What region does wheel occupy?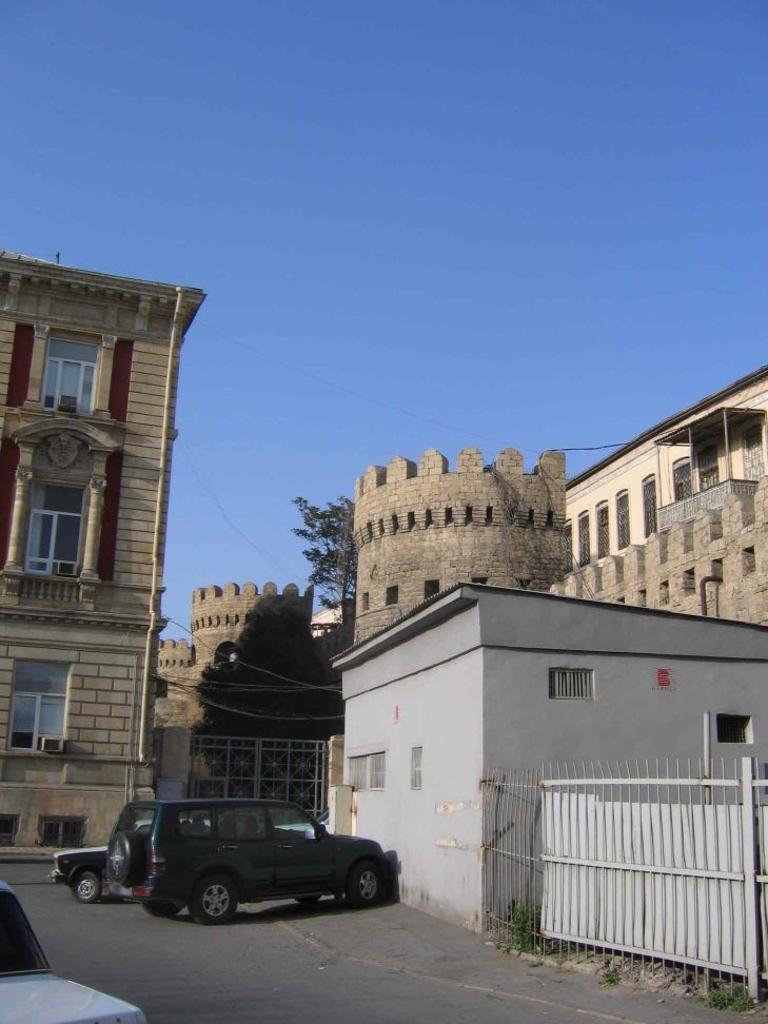
{"left": 71, "top": 871, "right": 101, "bottom": 903}.
